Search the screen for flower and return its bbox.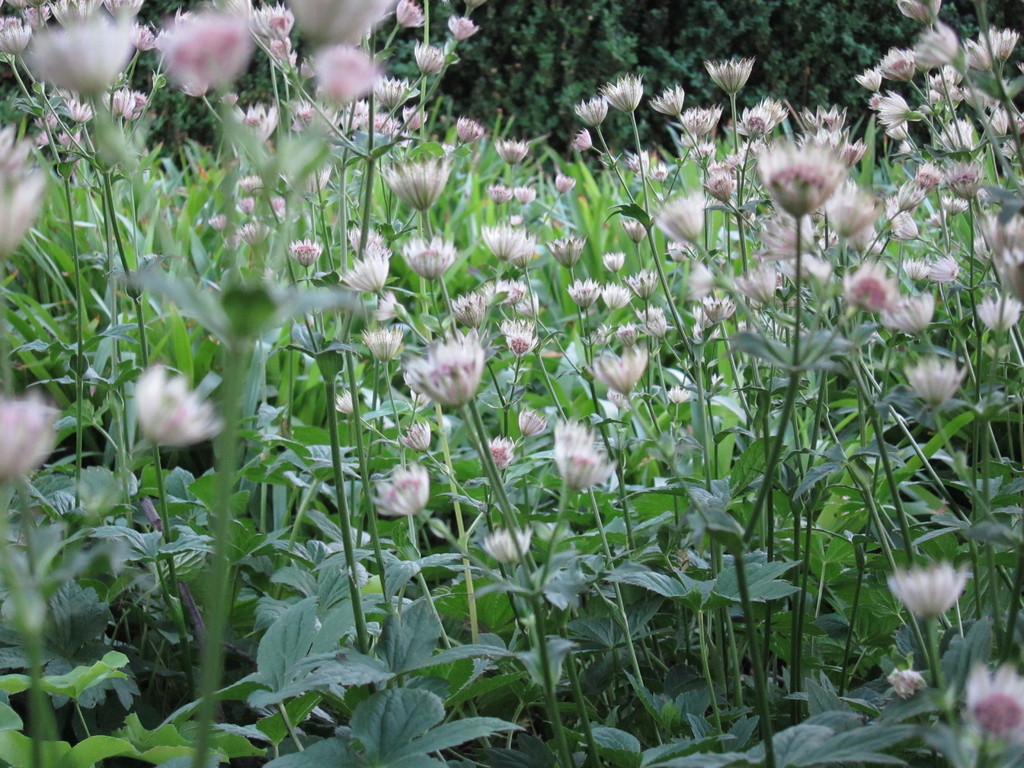
Found: crop(599, 247, 629, 276).
